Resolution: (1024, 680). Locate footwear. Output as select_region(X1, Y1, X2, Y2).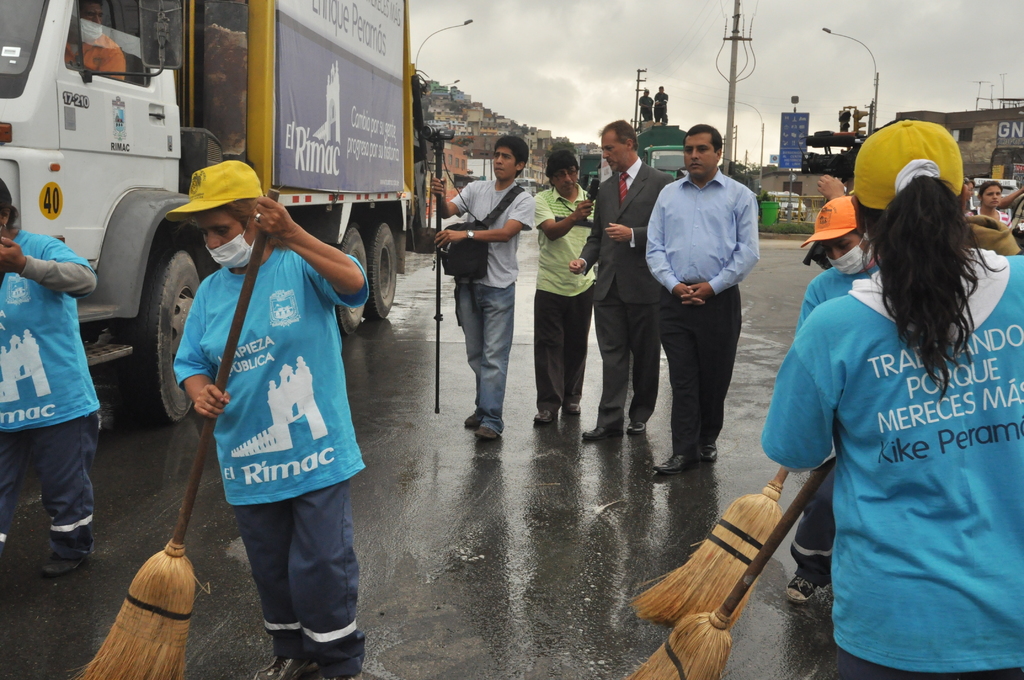
select_region(658, 448, 701, 468).
